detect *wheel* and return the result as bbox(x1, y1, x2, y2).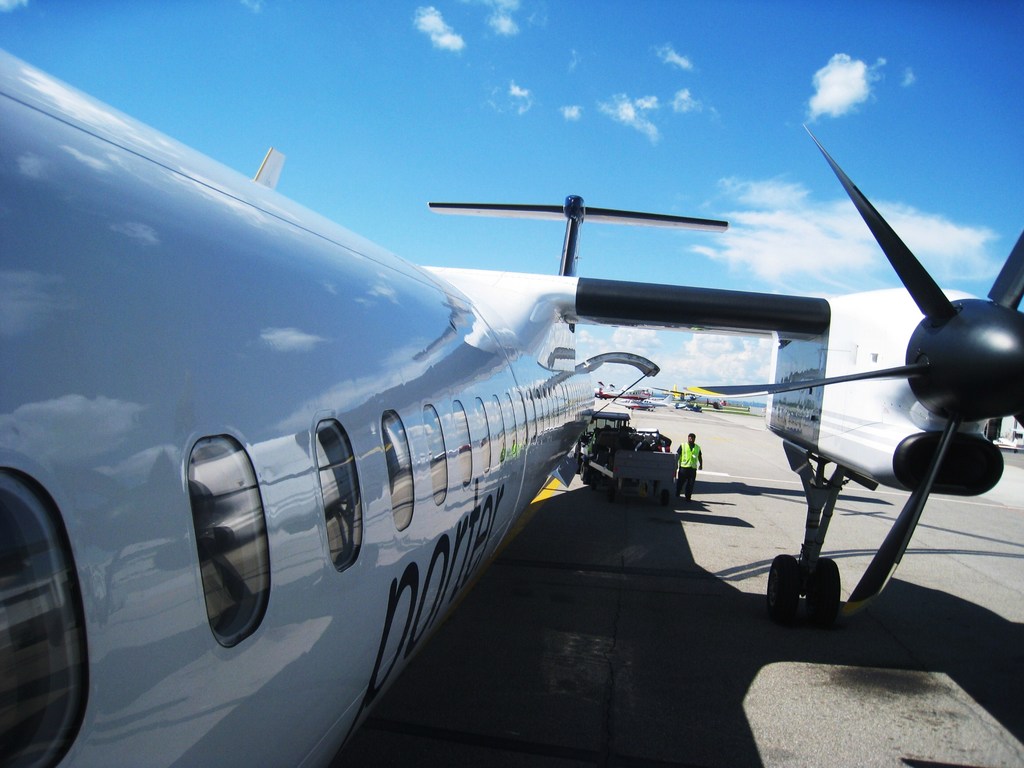
bbox(767, 553, 802, 625).
